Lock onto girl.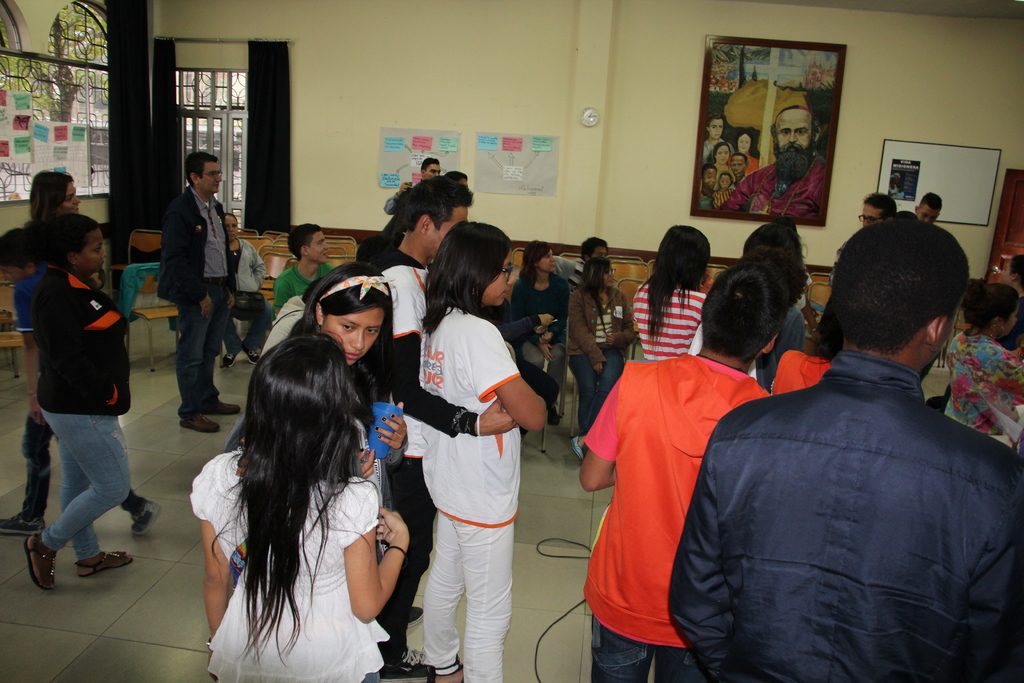
Locked: <region>509, 235, 568, 372</region>.
